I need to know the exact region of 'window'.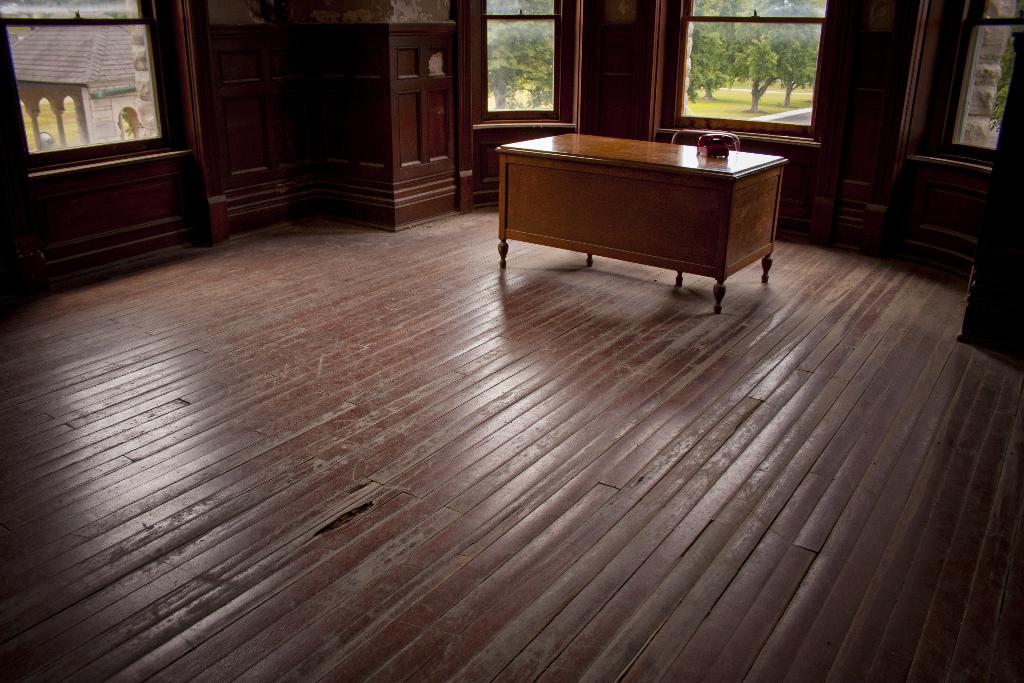
Region: crop(0, 8, 196, 177).
